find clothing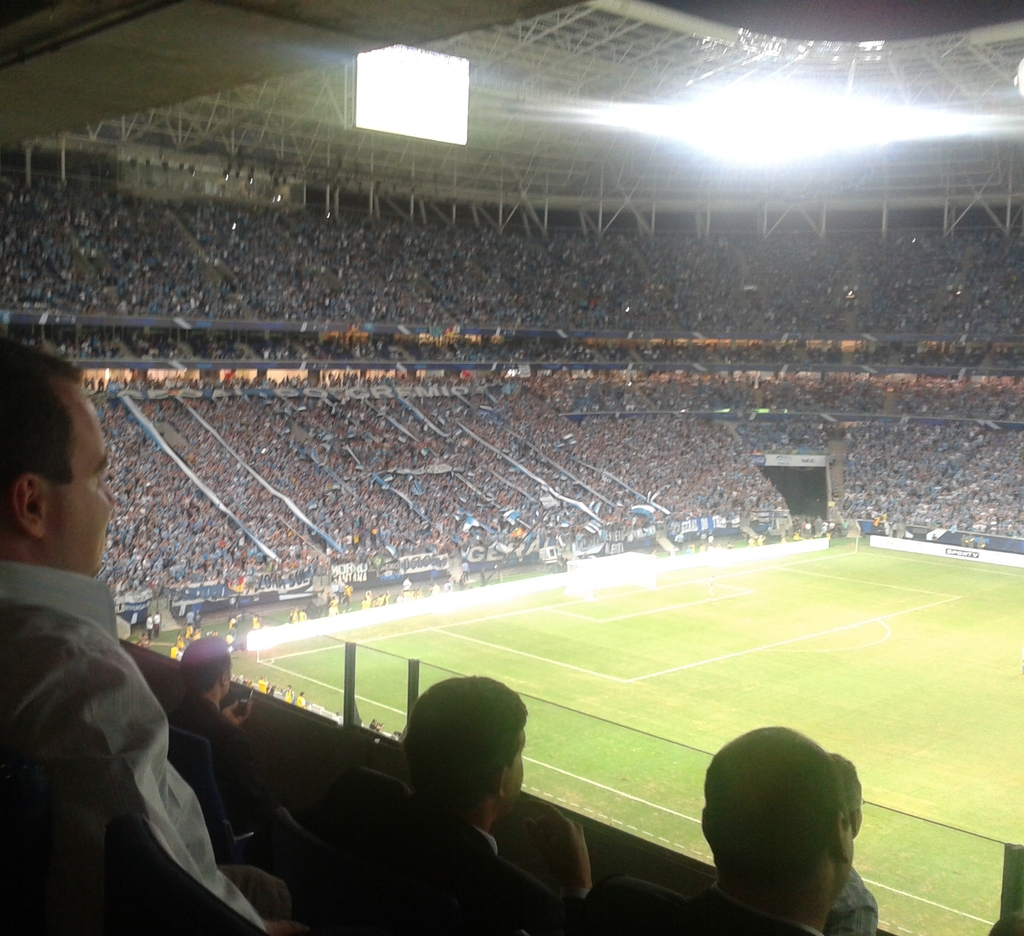
bbox=[167, 689, 297, 865]
